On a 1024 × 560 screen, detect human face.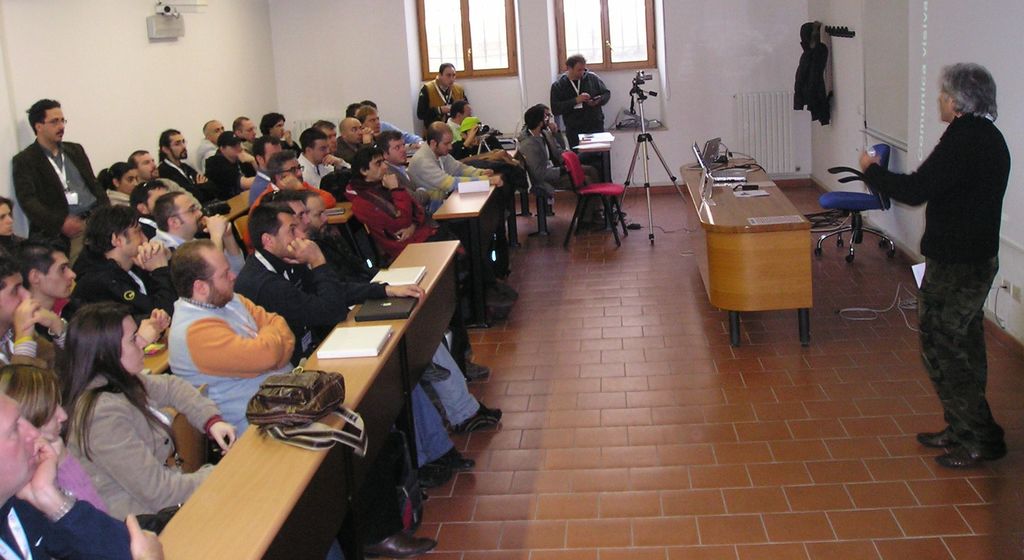
42, 401, 81, 435.
